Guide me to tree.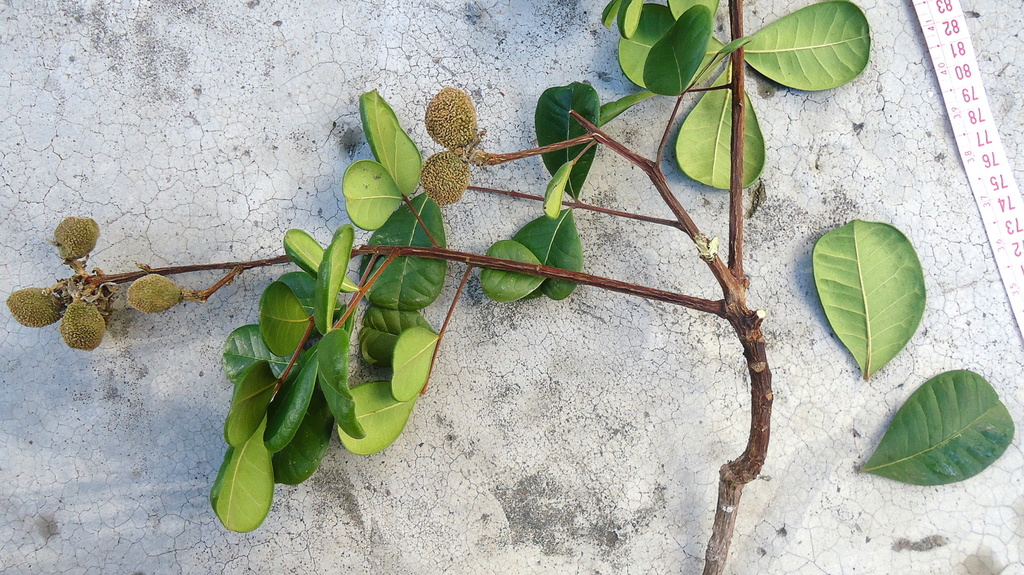
Guidance: (left=10, top=0, right=1016, bottom=574).
